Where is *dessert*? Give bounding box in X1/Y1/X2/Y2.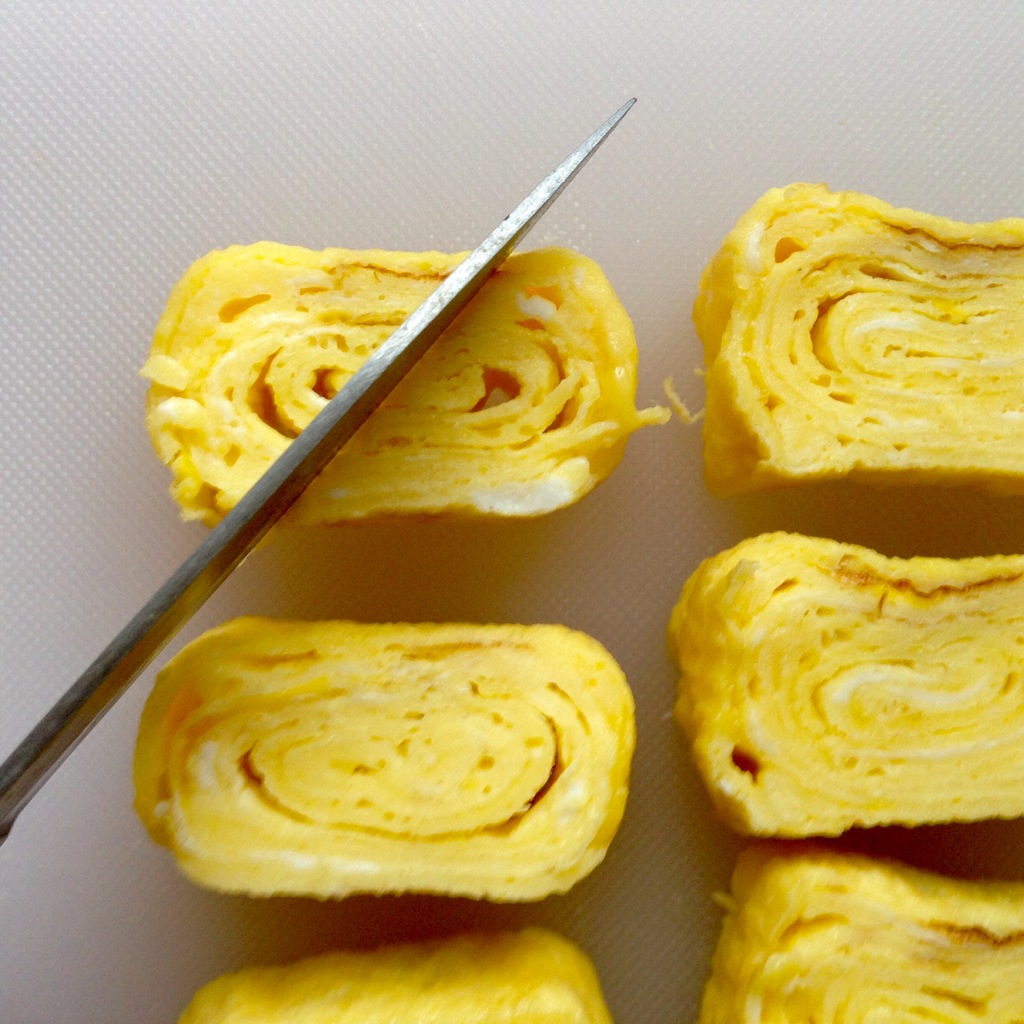
670/529/1023/841.
